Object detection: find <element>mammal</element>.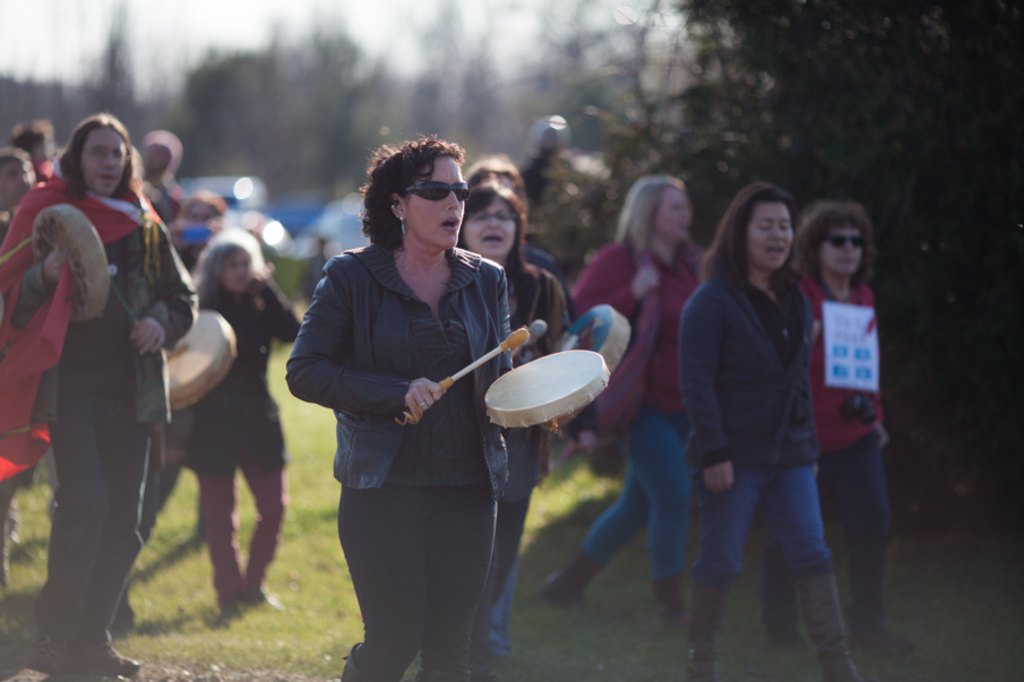
451, 162, 569, 297.
